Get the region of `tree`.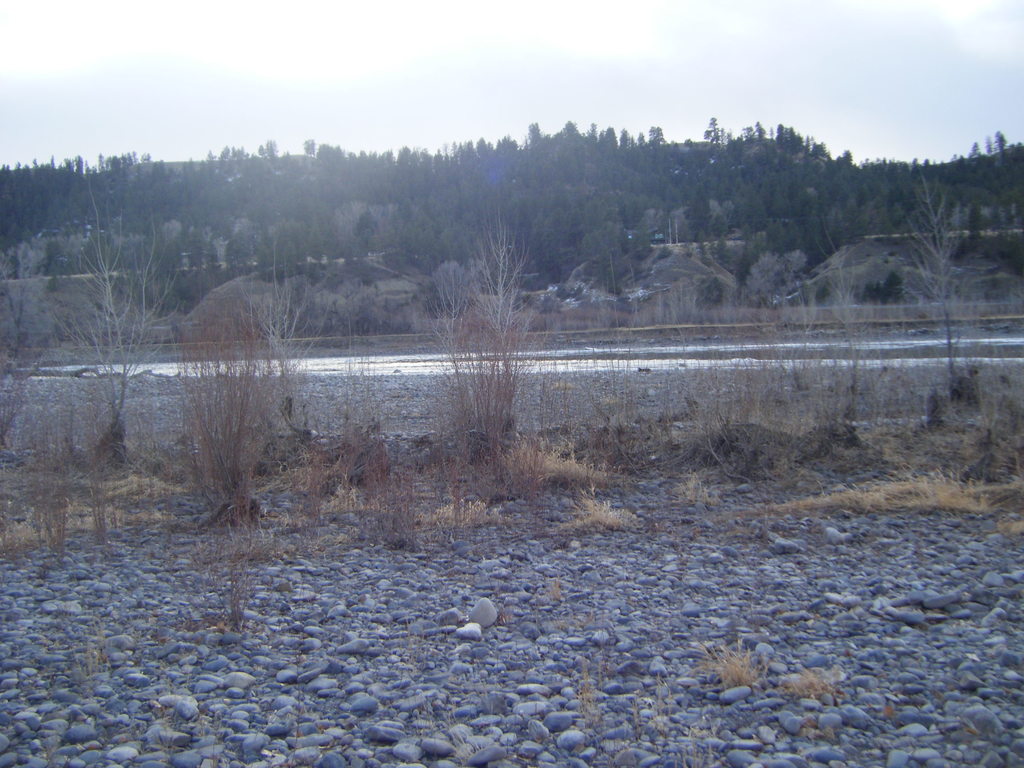
74/227/119/276.
